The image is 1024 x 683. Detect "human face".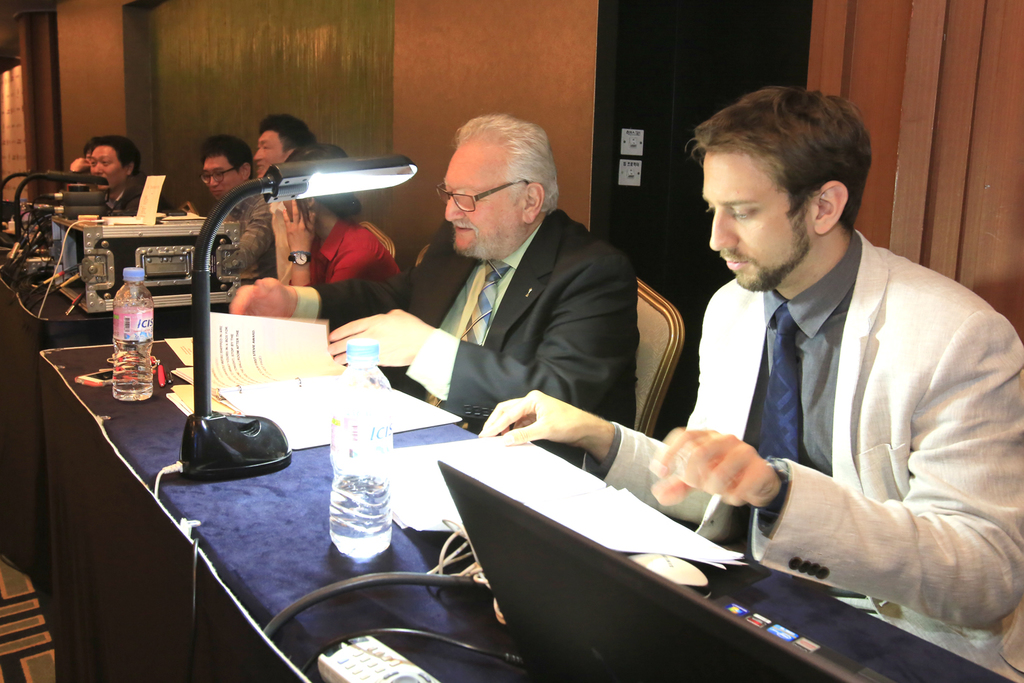
Detection: 204 150 237 199.
